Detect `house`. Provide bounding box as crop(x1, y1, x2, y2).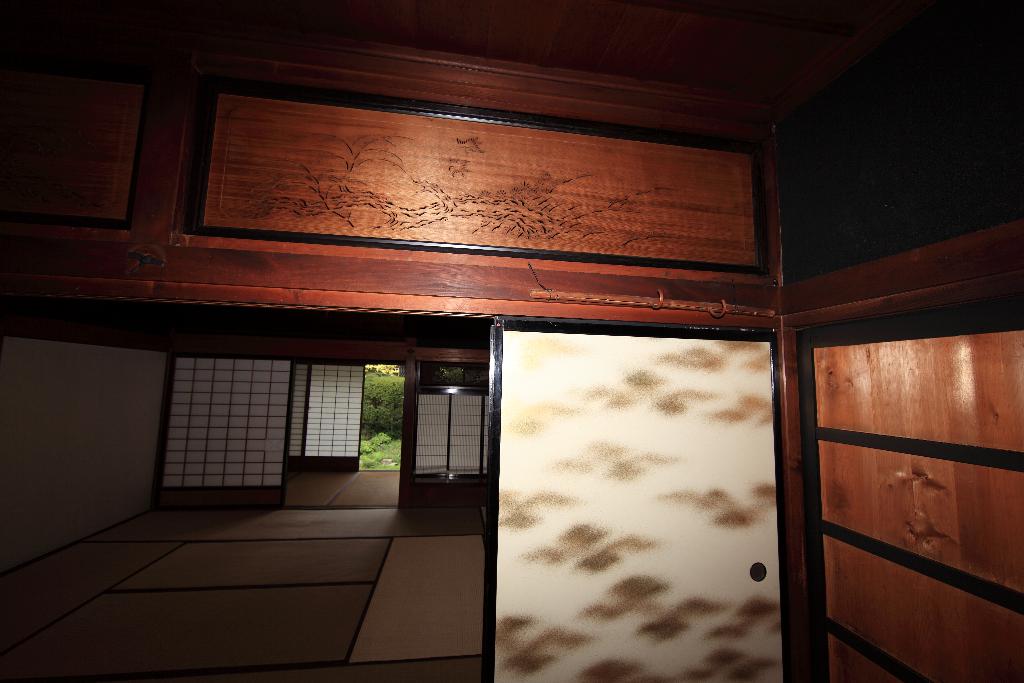
crop(4, 13, 1023, 682).
